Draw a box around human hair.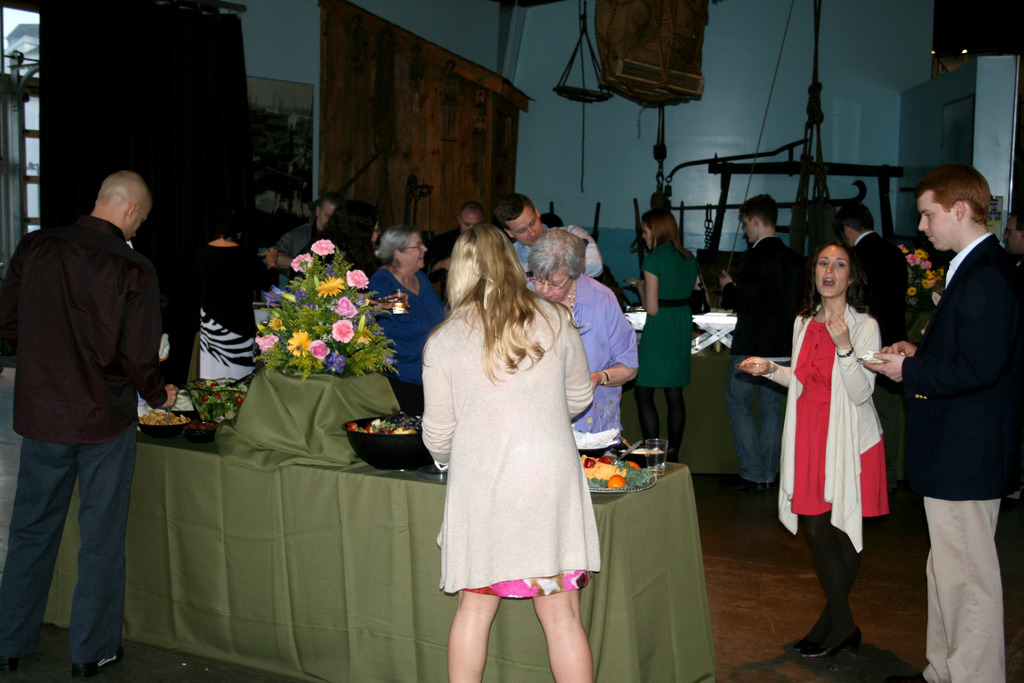
[x1=915, y1=167, x2=991, y2=226].
